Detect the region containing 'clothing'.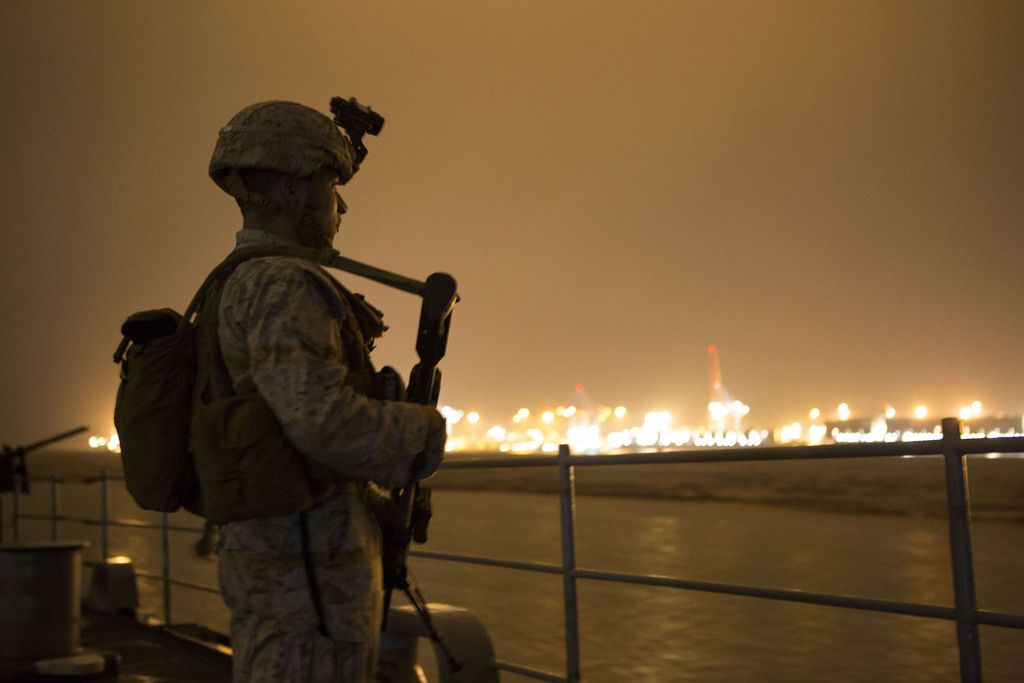
125,150,475,642.
